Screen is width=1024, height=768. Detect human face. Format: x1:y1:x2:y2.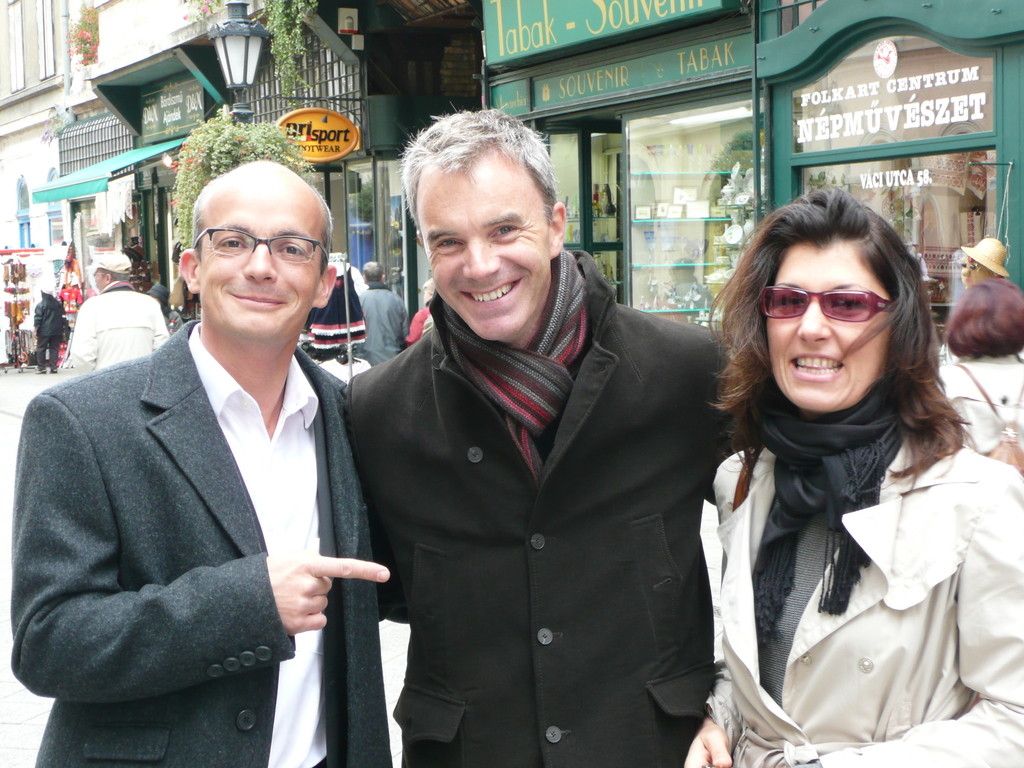
961:253:996:288.
